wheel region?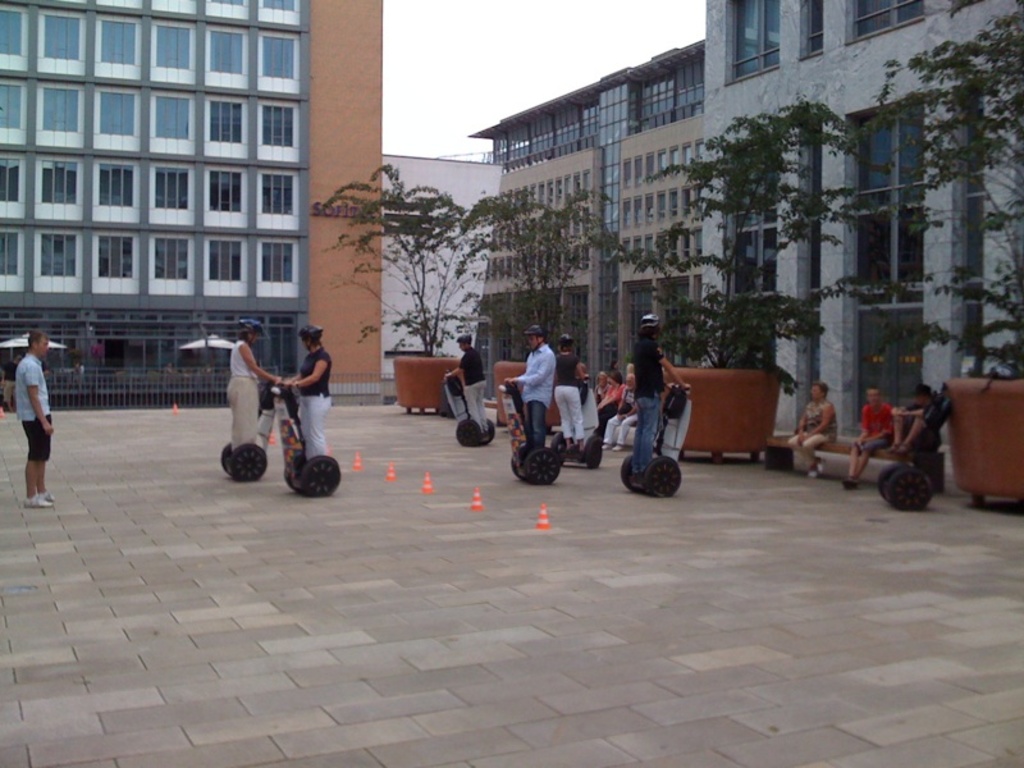
[x1=890, y1=468, x2=928, y2=509]
